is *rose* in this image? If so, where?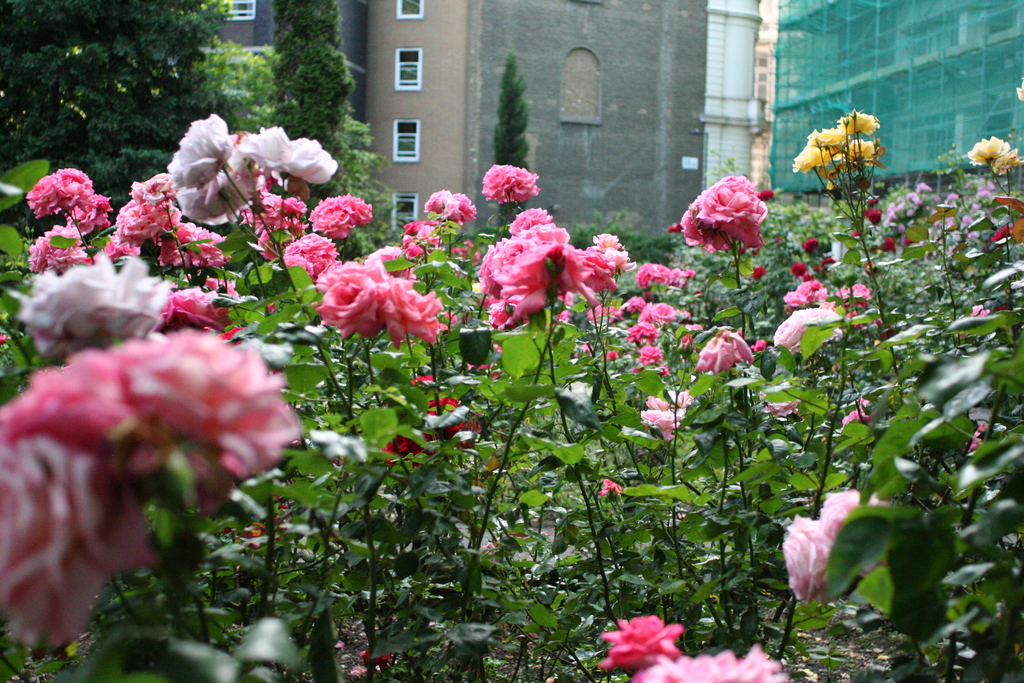
Yes, at 477/160/538/207.
